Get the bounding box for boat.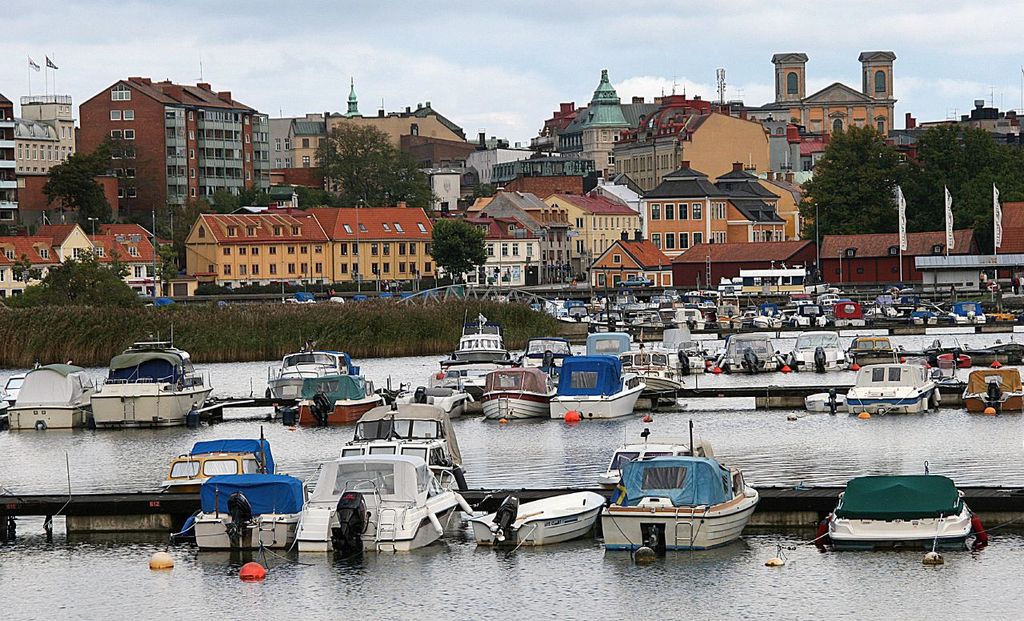
[160,463,298,553].
